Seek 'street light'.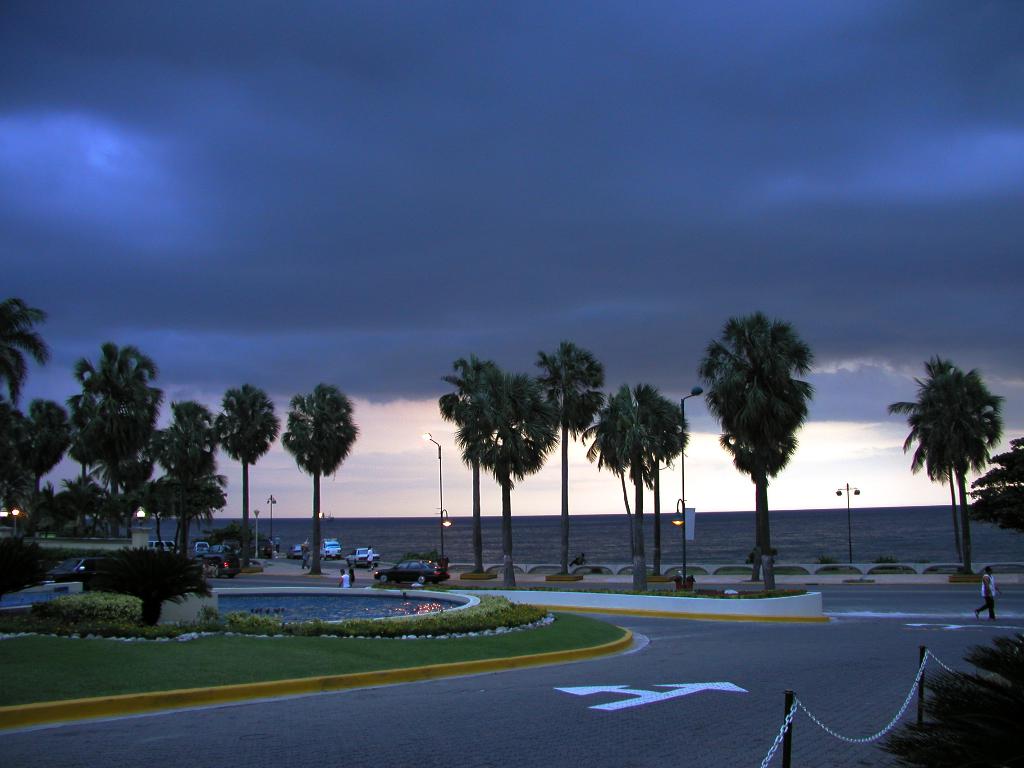
detection(265, 494, 279, 540).
